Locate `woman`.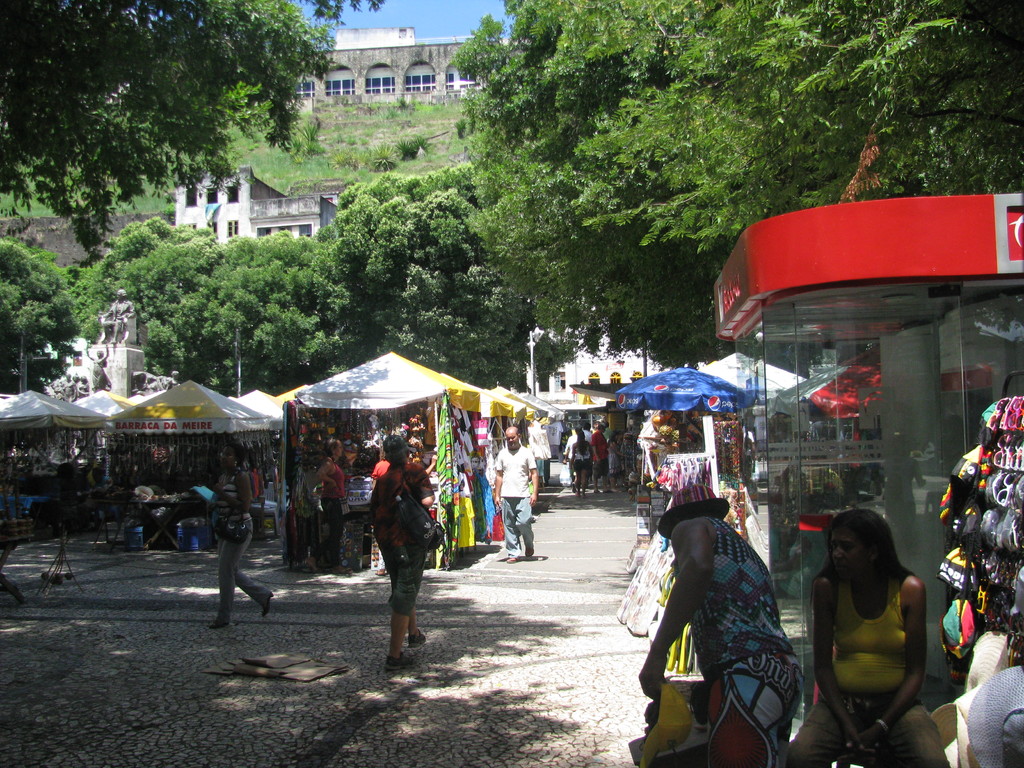
Bounding box: bbox=(572, 431, 592, 497).
